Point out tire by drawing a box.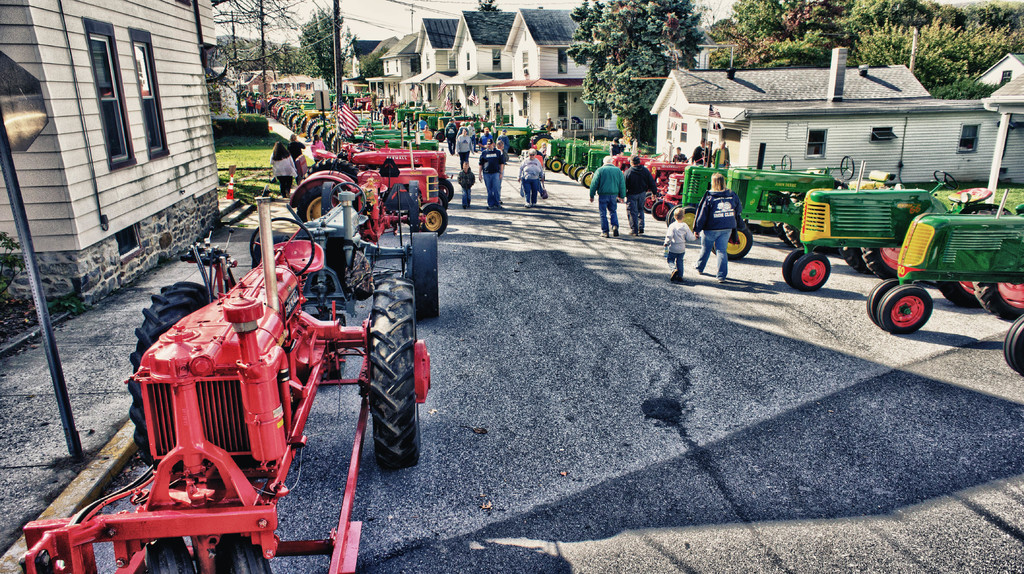
[x1=545, y1=156, x2=559, y2=170].
